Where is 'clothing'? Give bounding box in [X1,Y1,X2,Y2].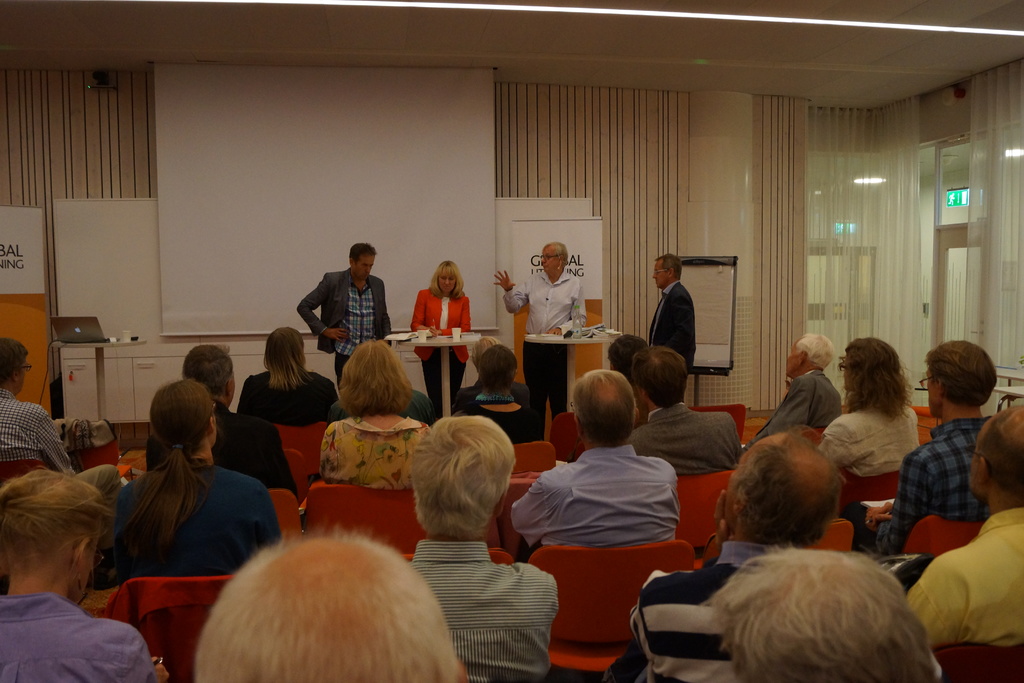
[410,286,472,408].
